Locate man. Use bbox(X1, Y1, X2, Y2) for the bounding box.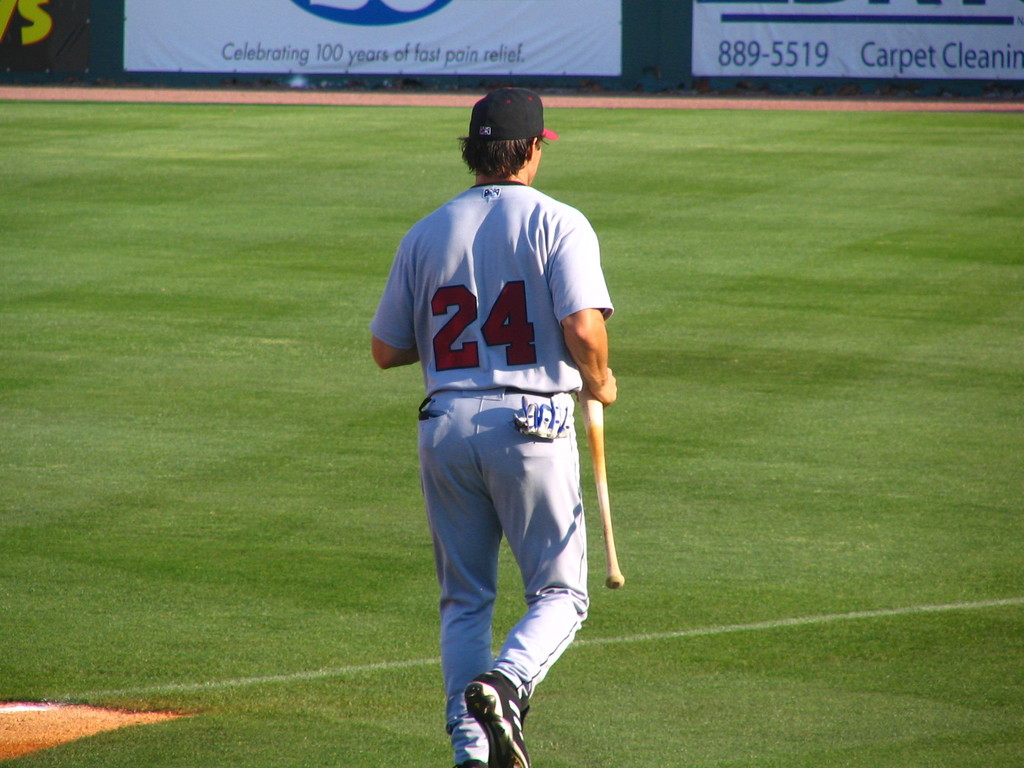
bbox(367, 76, 616, 767).
